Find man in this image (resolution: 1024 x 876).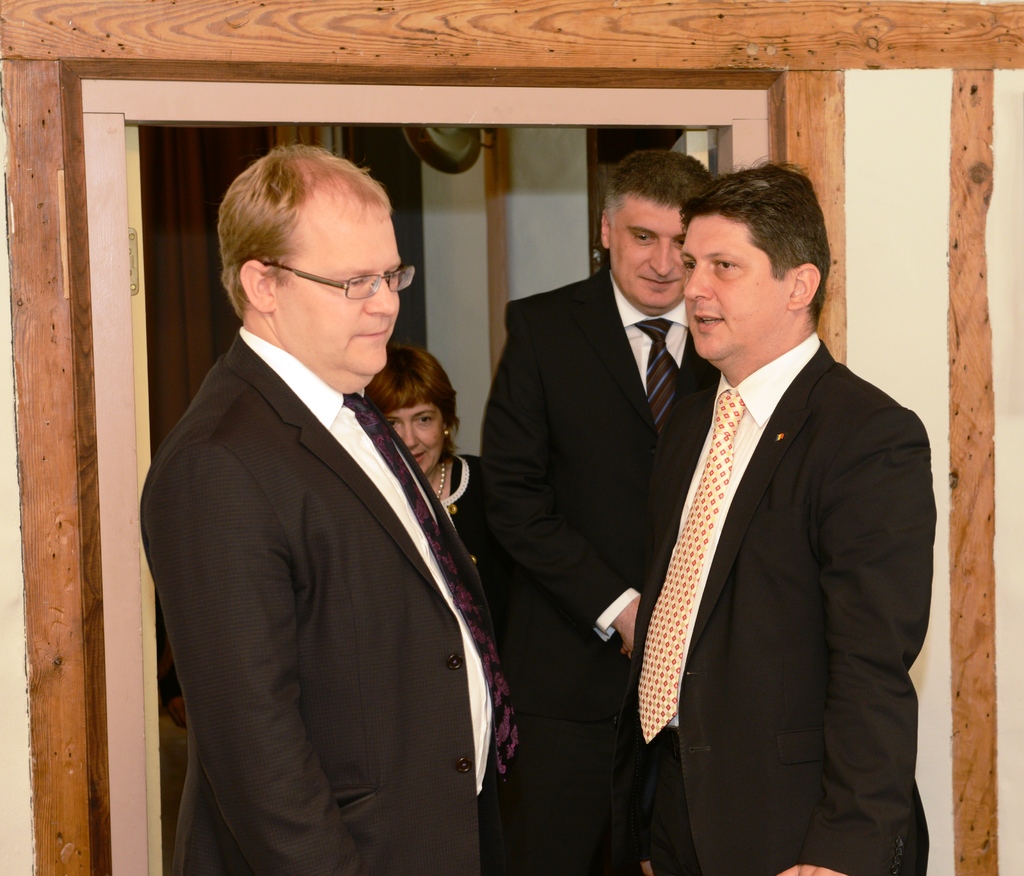
left=479, top=149, right=717, bottom=875.
